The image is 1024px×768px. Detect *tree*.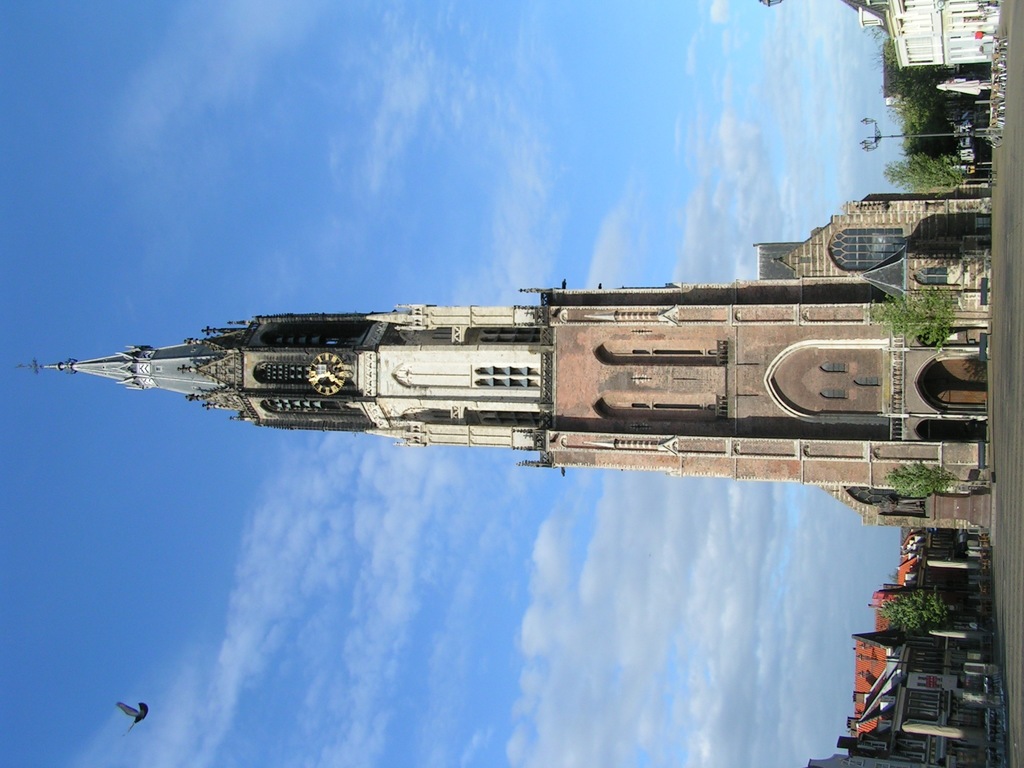
Detection: pyautogui.locateOnScreen(867, 585, 986, 639).
